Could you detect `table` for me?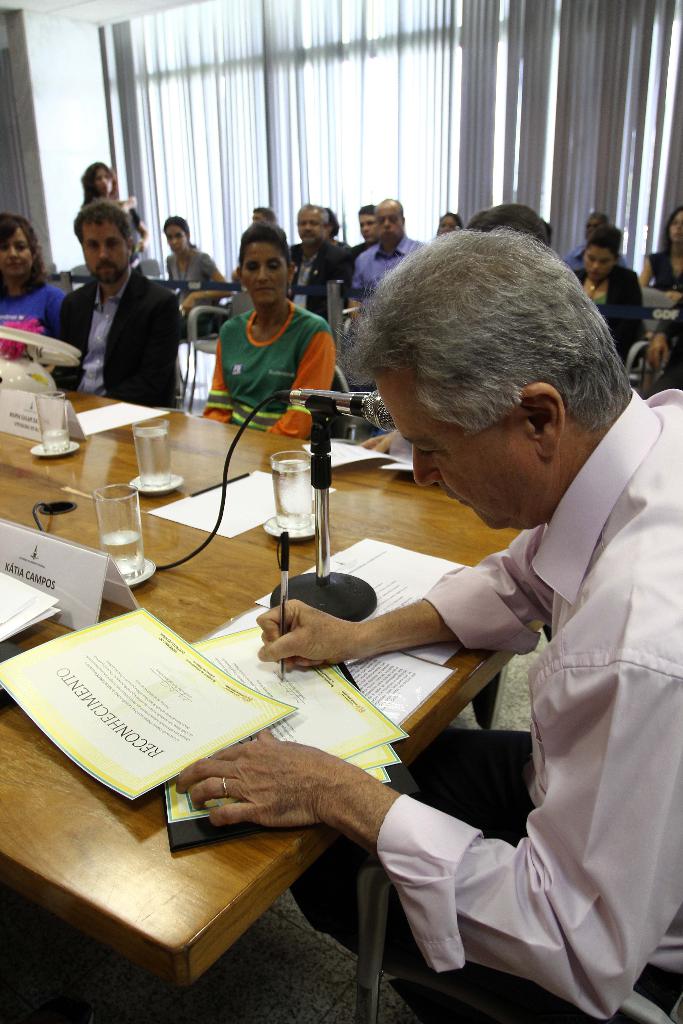
Detection result: {"x1": 0, "y1": 378, "x2": 514, "y2": 980}.
